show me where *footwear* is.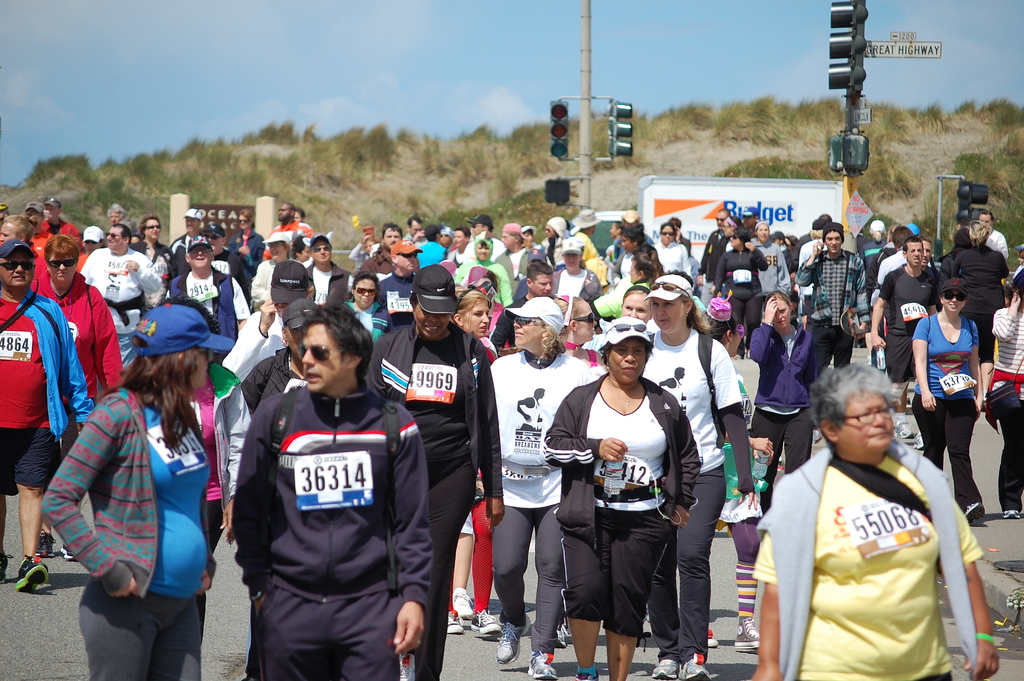
*footwear* is at bbox(473, 606, 502, 635).
